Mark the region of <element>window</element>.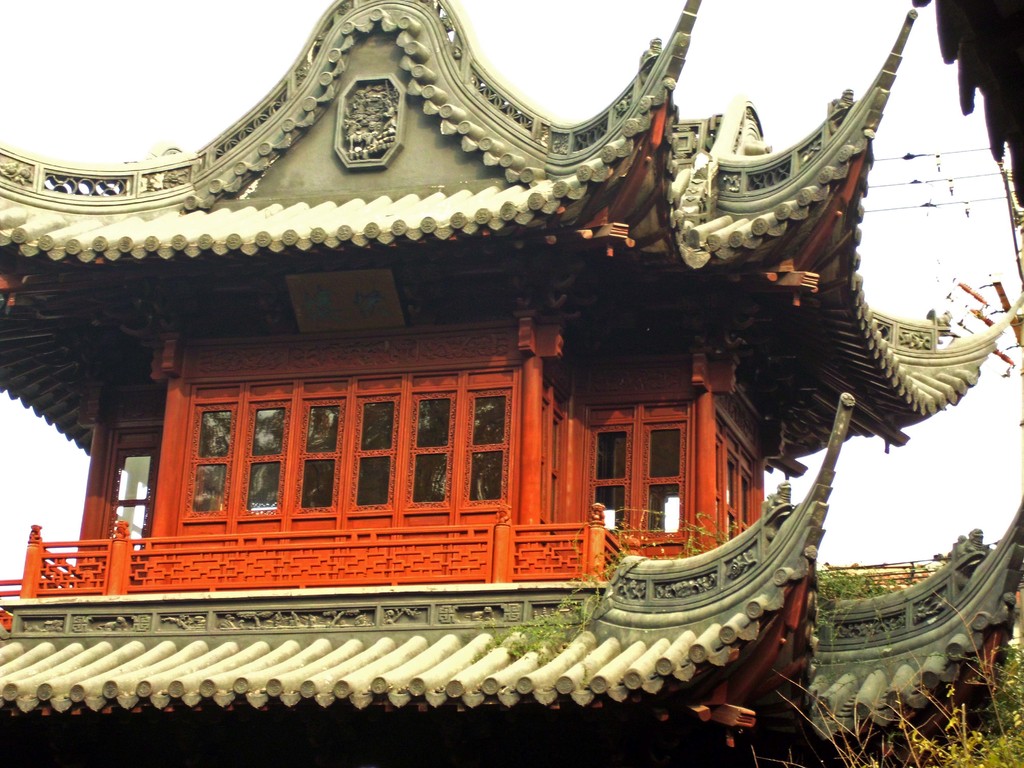
Region: [left=584, top=403, right=694, bottom=541].
